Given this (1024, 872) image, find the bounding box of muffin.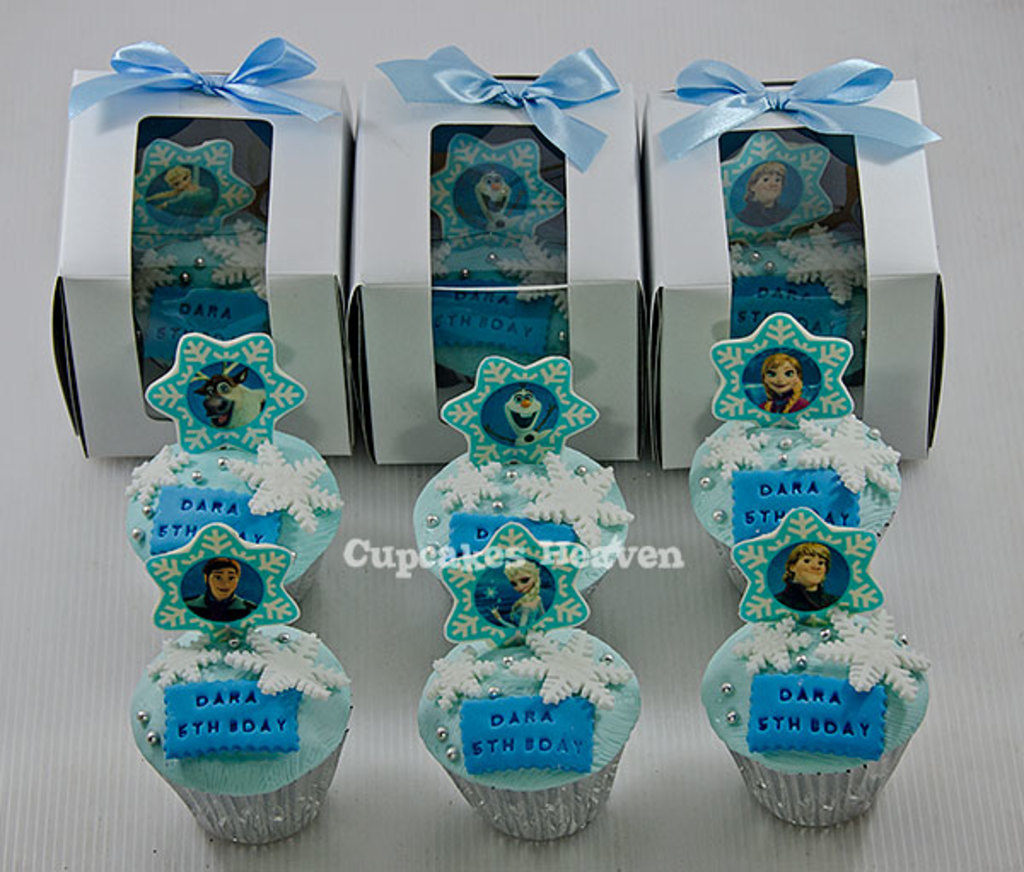
bbox=(123, 619, 357, 850).
